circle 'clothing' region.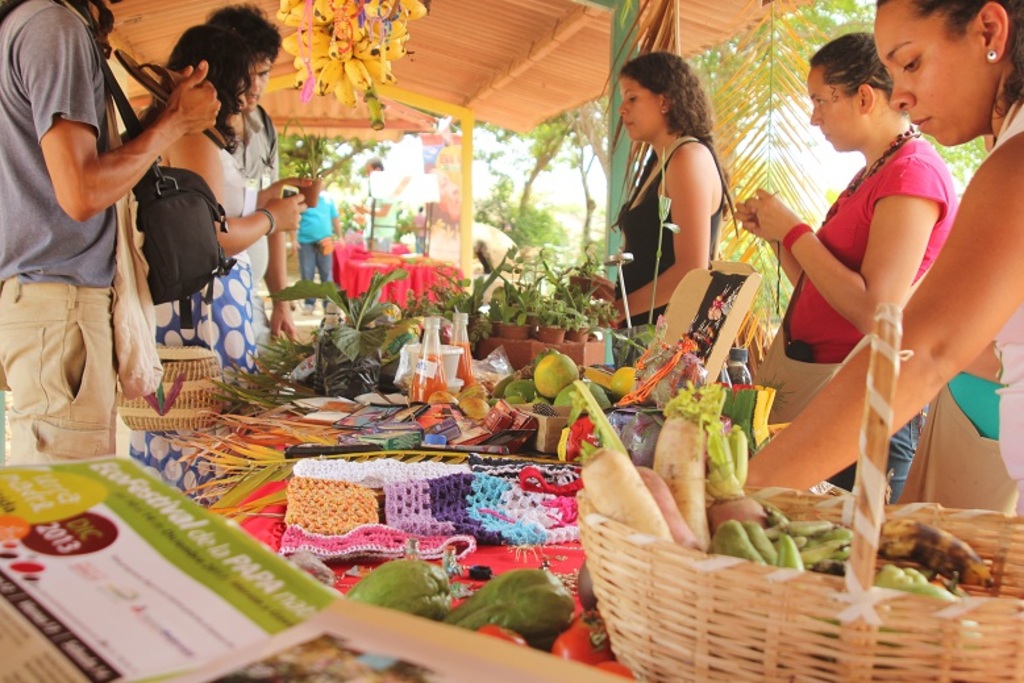
Region: box=[297, 241, 325, 299].
